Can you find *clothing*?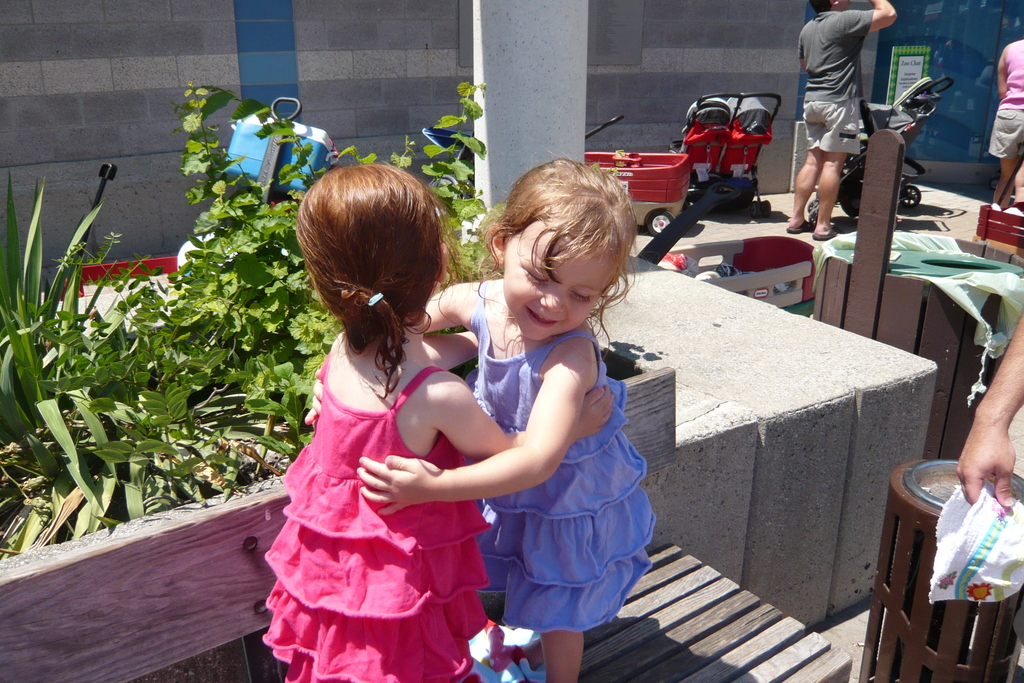
Yes, bounding box: select_region(459, 291, 650, 623).
